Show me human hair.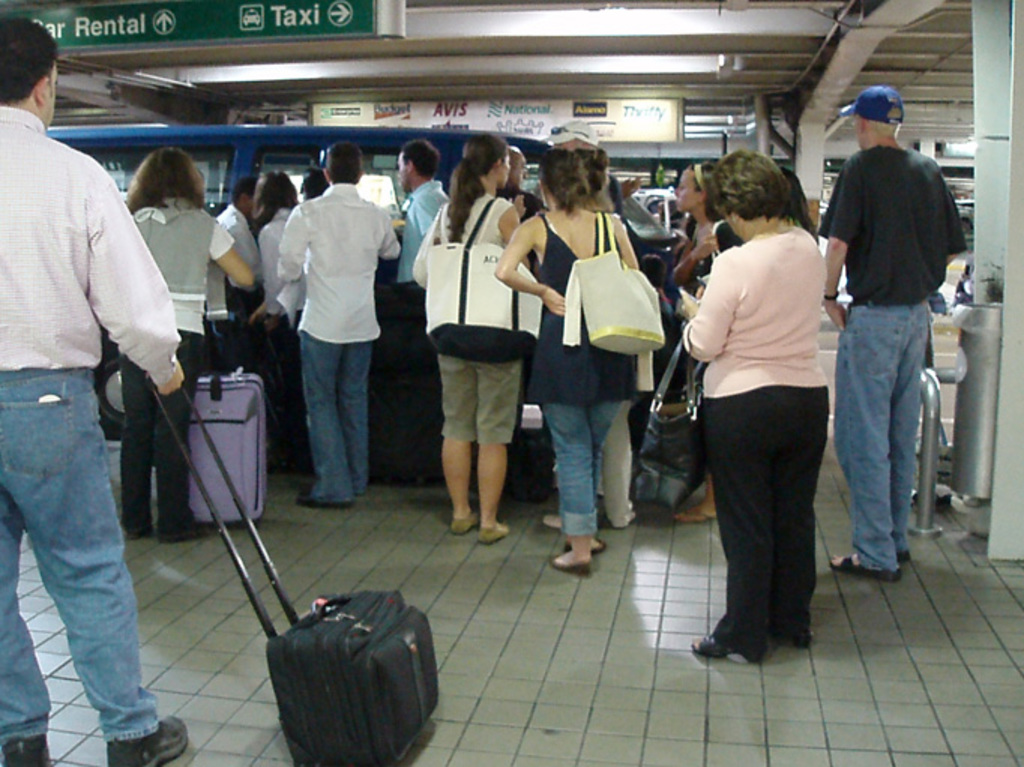
human hair is here: rect(392, 135, 435, 179).
